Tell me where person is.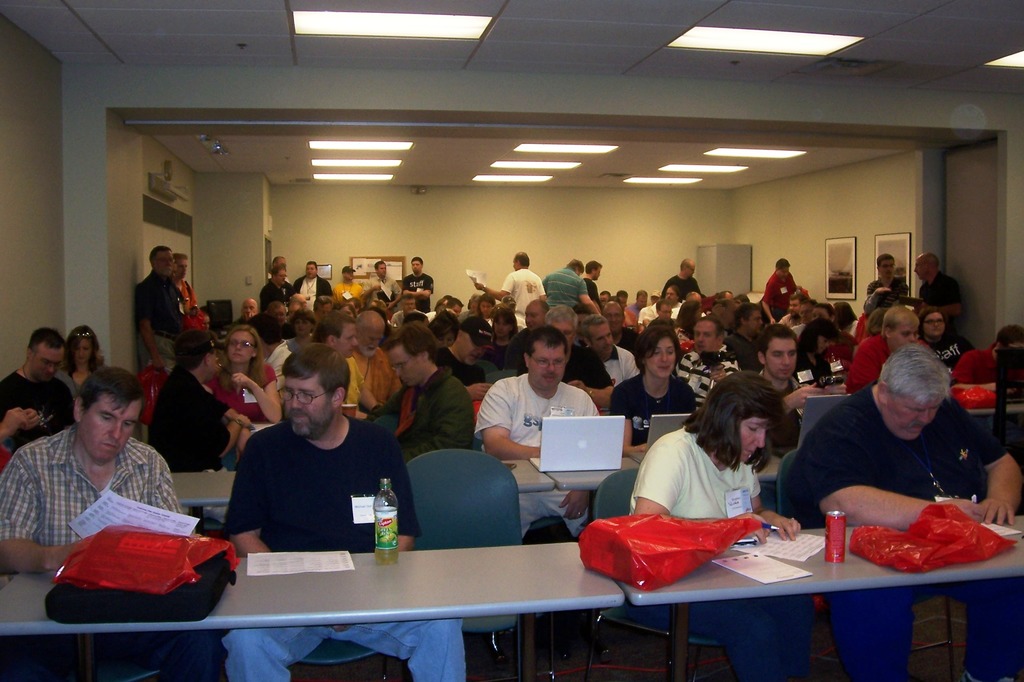
person is at 621 368 821 681.
